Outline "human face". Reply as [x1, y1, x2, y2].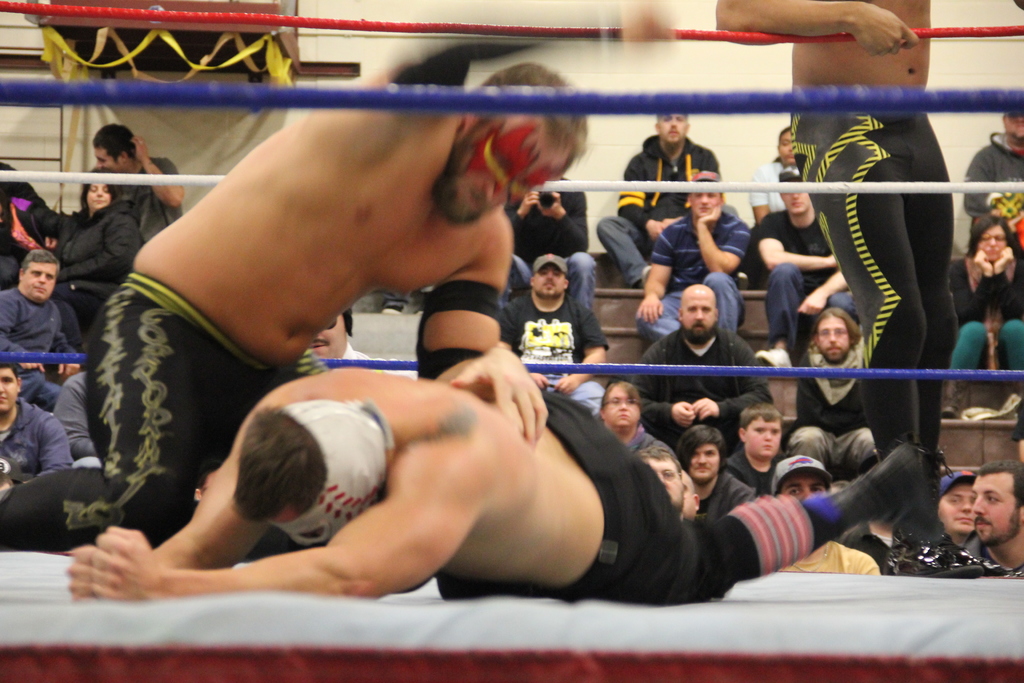
[659, 114, 685, 140].
